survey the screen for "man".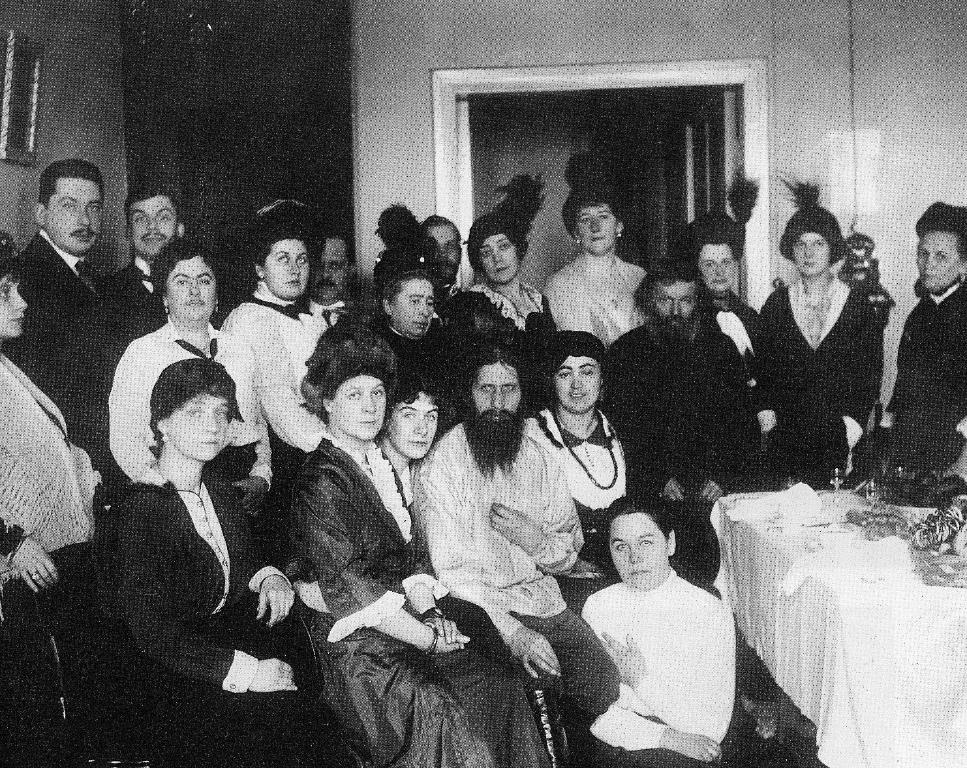
Survey found: 321, 261, 455, 425.
